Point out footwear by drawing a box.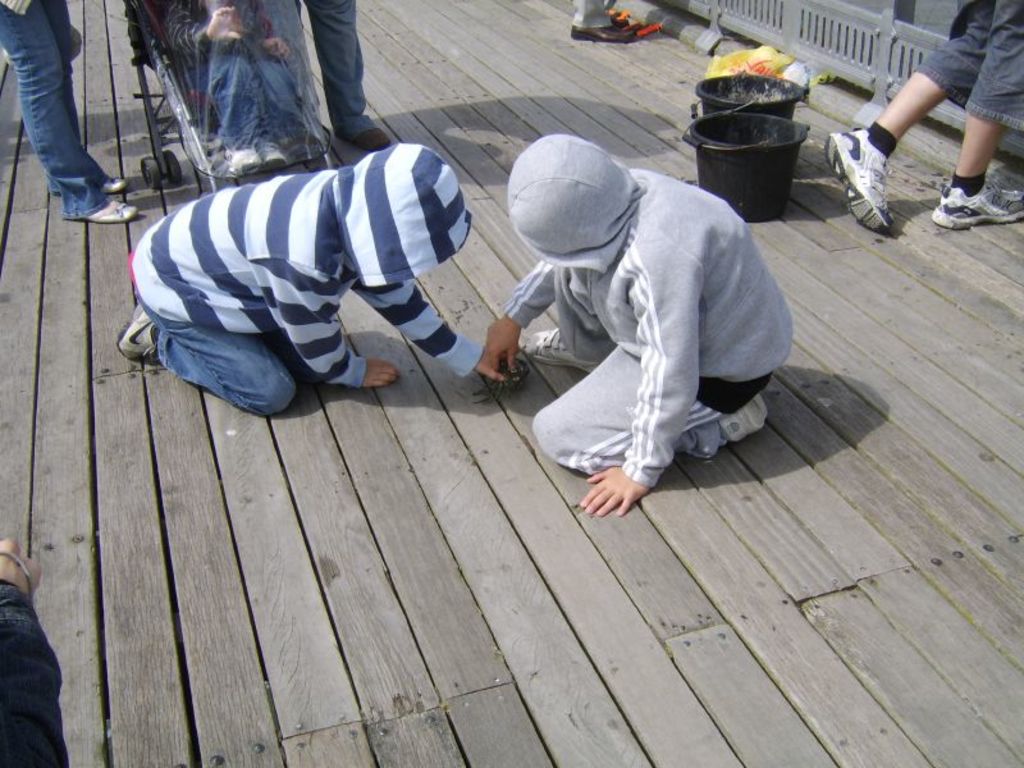
{"x1": 233, "y1": 147, "x2": 261, "y2": 175}.
